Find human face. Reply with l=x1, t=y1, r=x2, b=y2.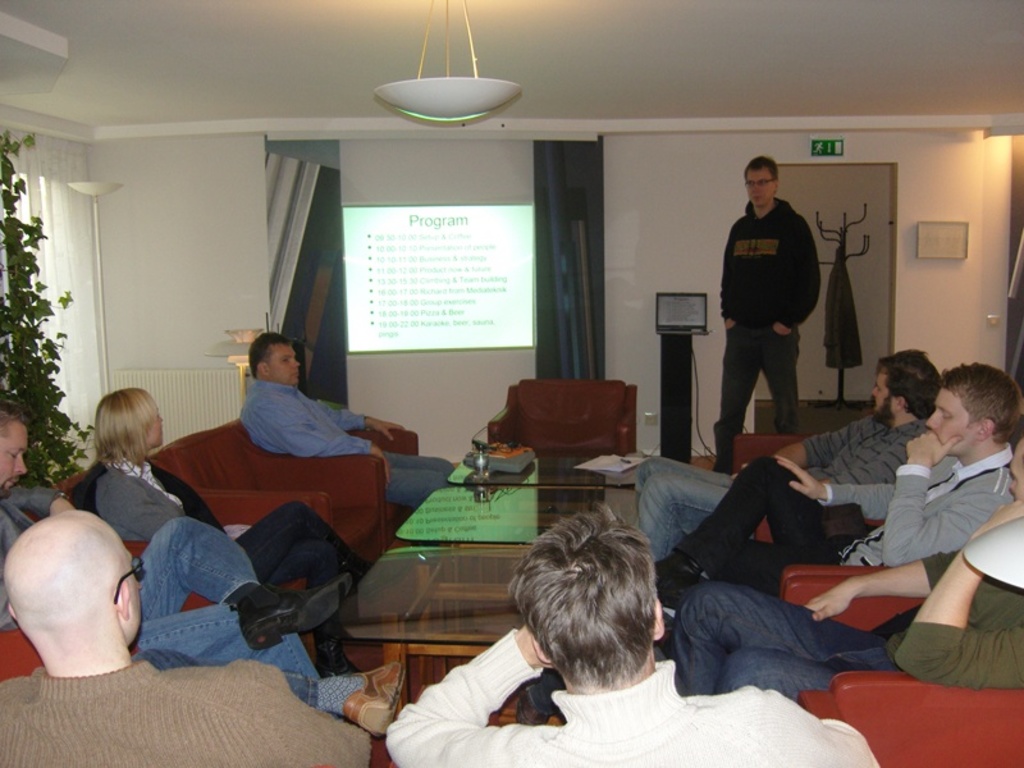
l=741, t=170, r=776, b=206.
